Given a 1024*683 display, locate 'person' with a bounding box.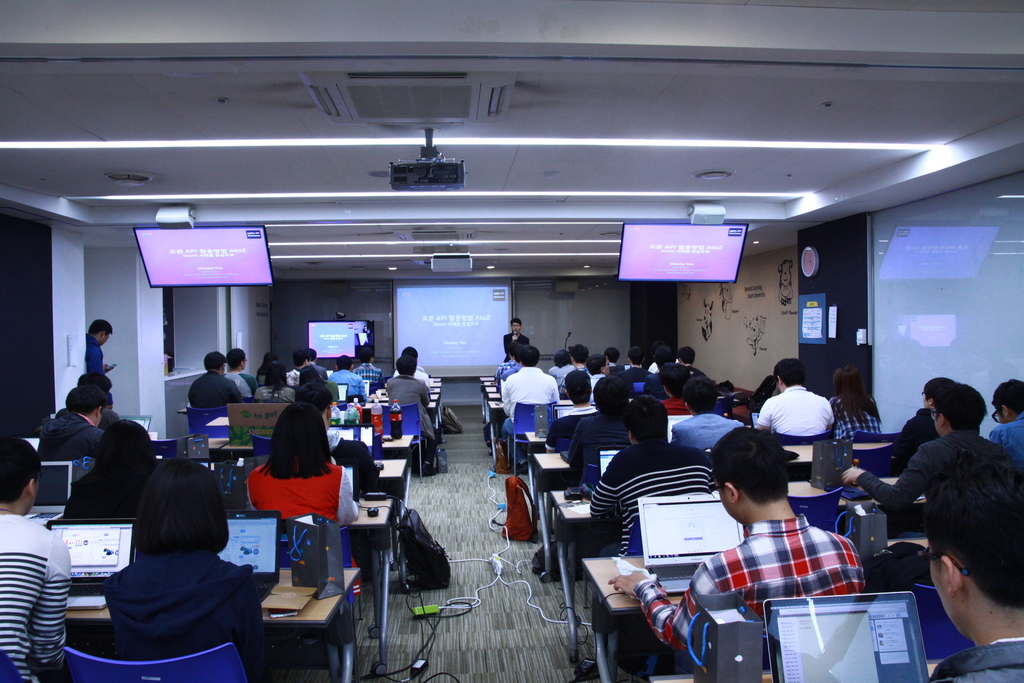
Located: [x1=672, y1=378, x2=747, y2=450].
